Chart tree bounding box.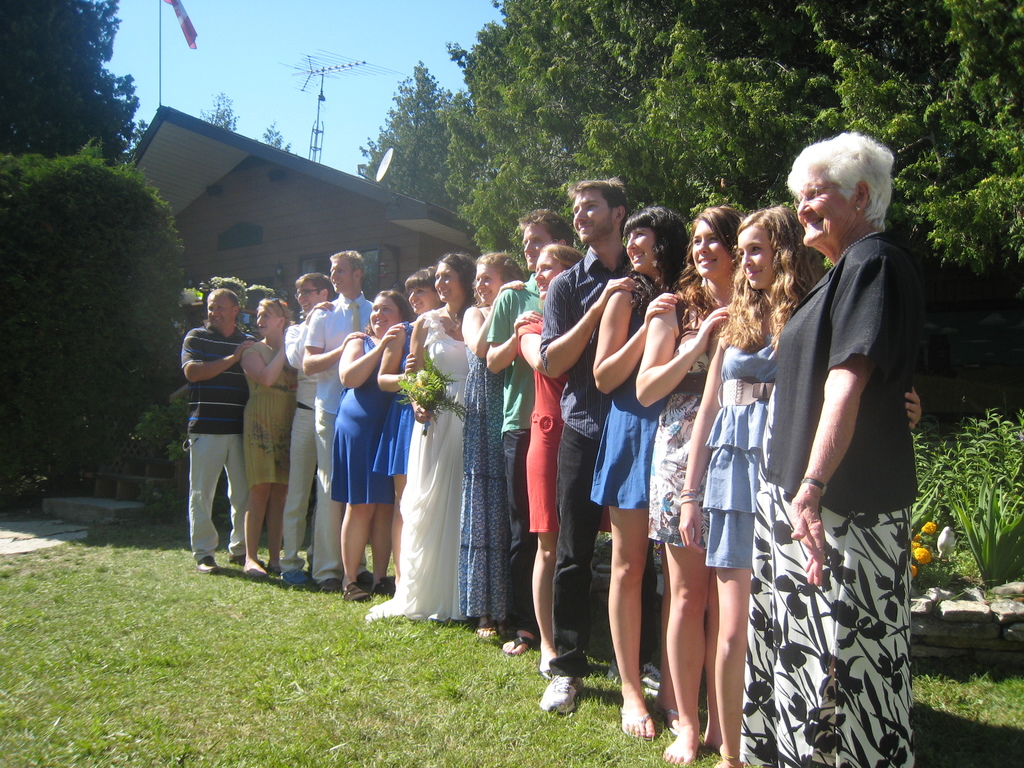
Charted: pyautogui.locateOnScreen(17, 101, 178, 506).
